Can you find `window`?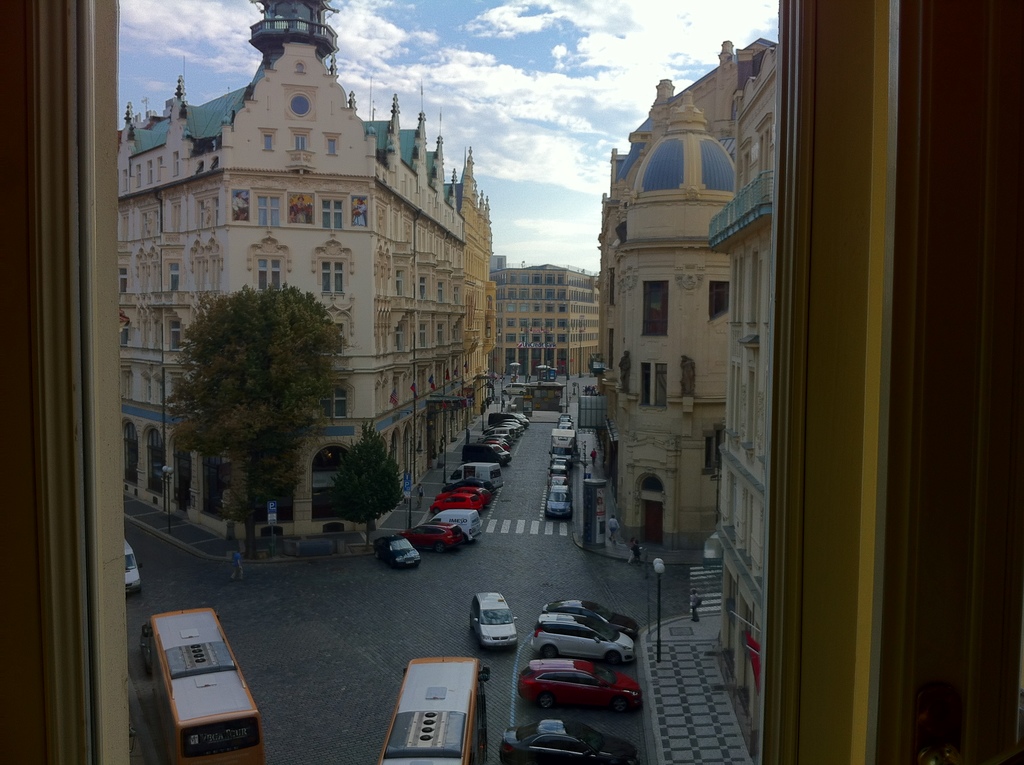
Yes, bounding box: <box>146,431,163,495</box>.
